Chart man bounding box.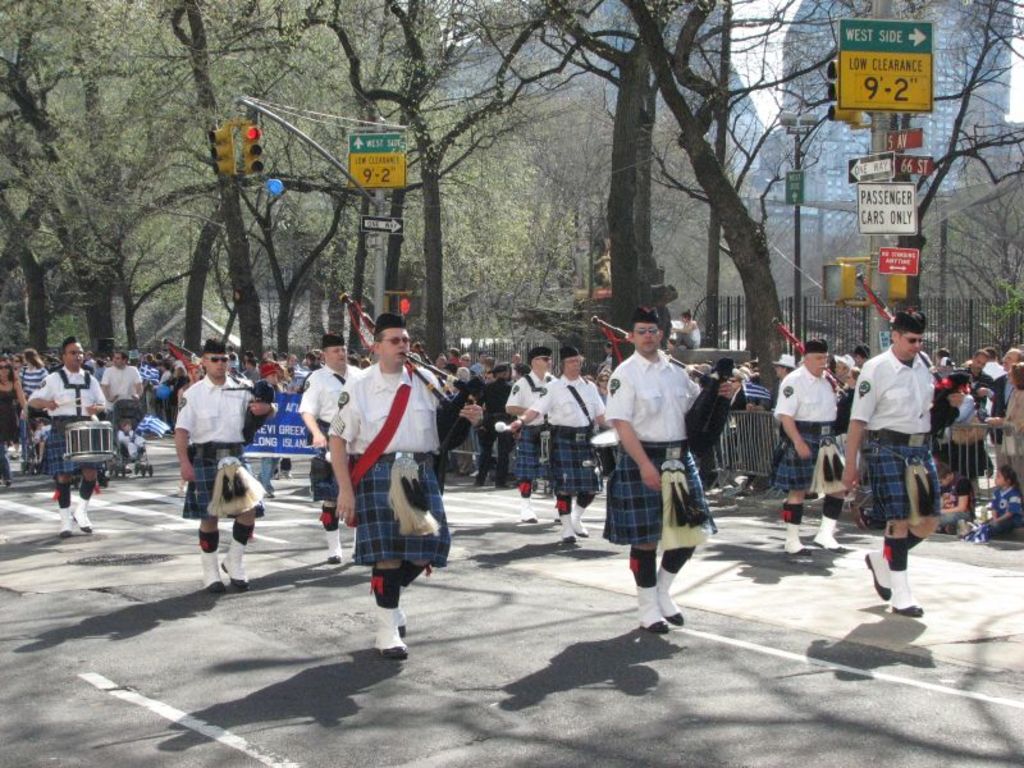
Charted: left=28, top=334, right=120, bottom=541.
